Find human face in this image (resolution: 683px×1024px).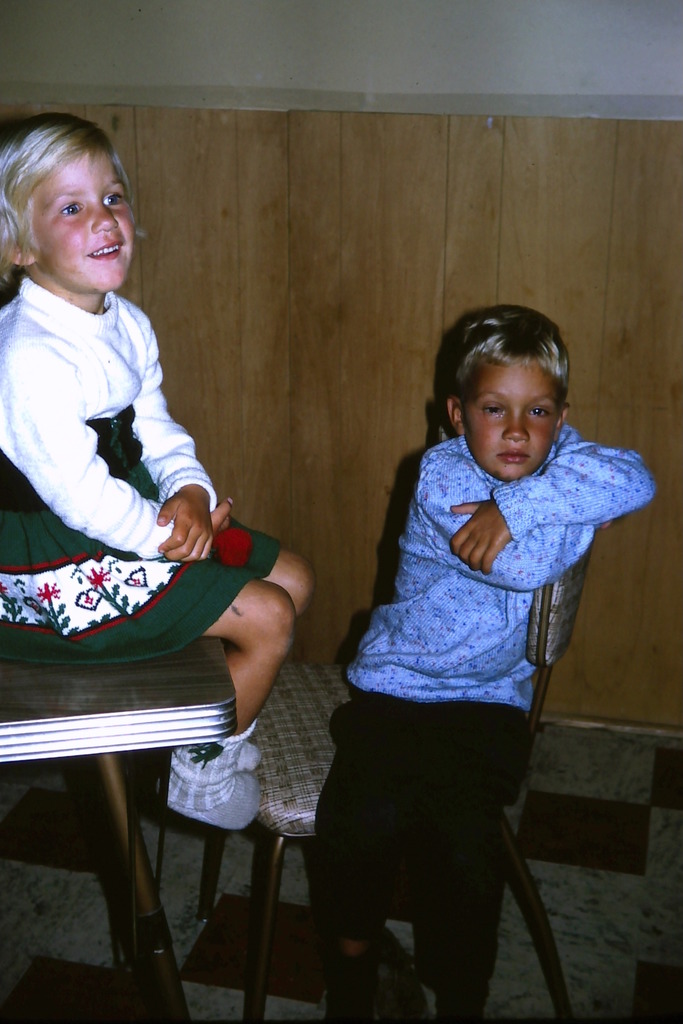
detection(23, 146, 138, 296).
